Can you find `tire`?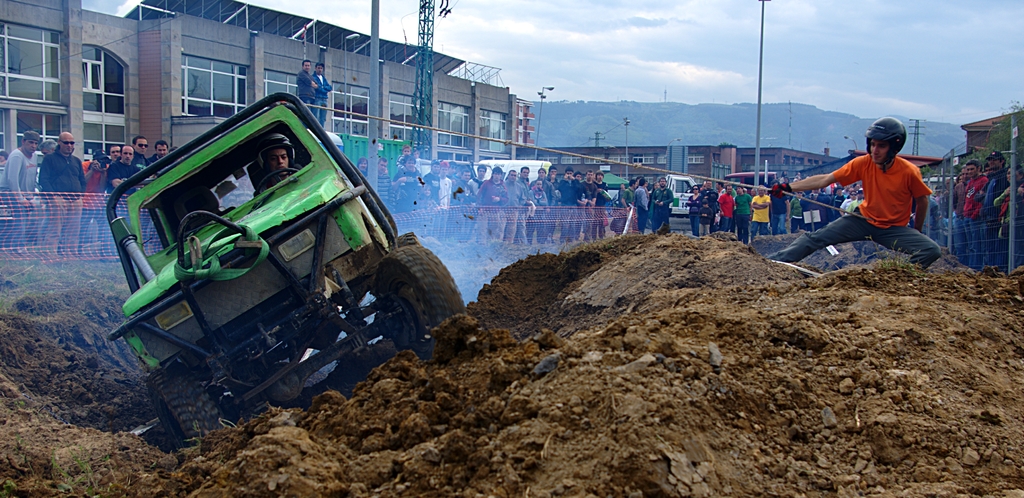
Yes, bounding box: (395,231,425,252).
